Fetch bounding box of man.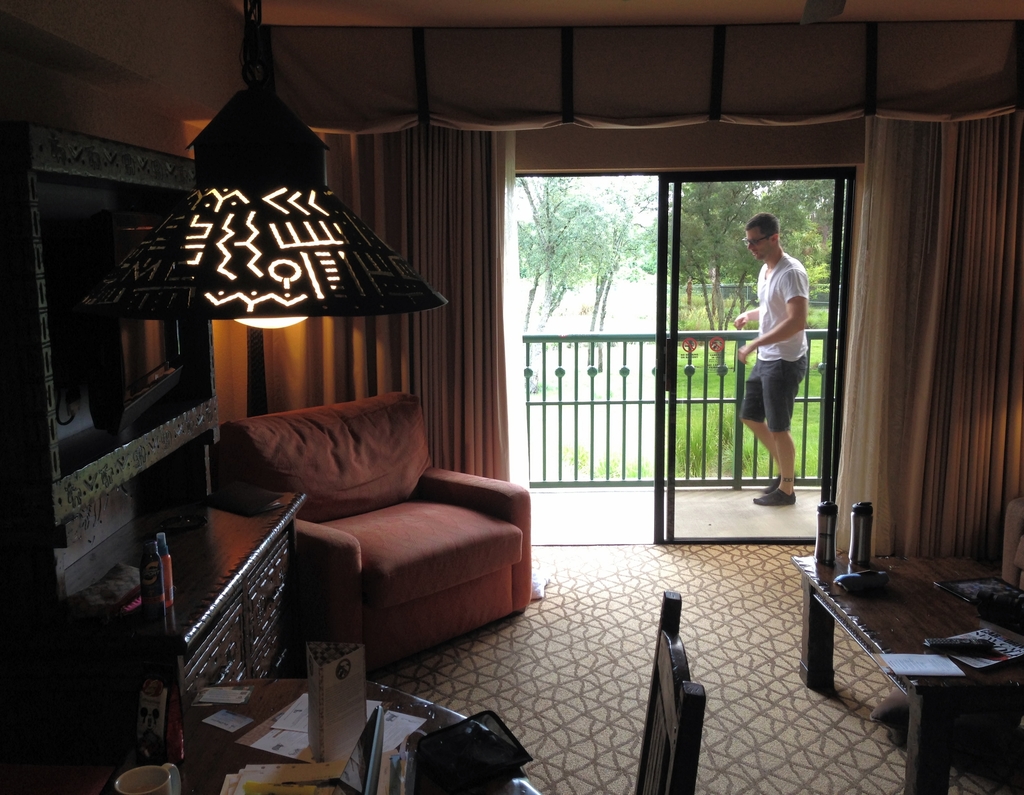
Bbox: Rect(735, 205, 833, 518).
